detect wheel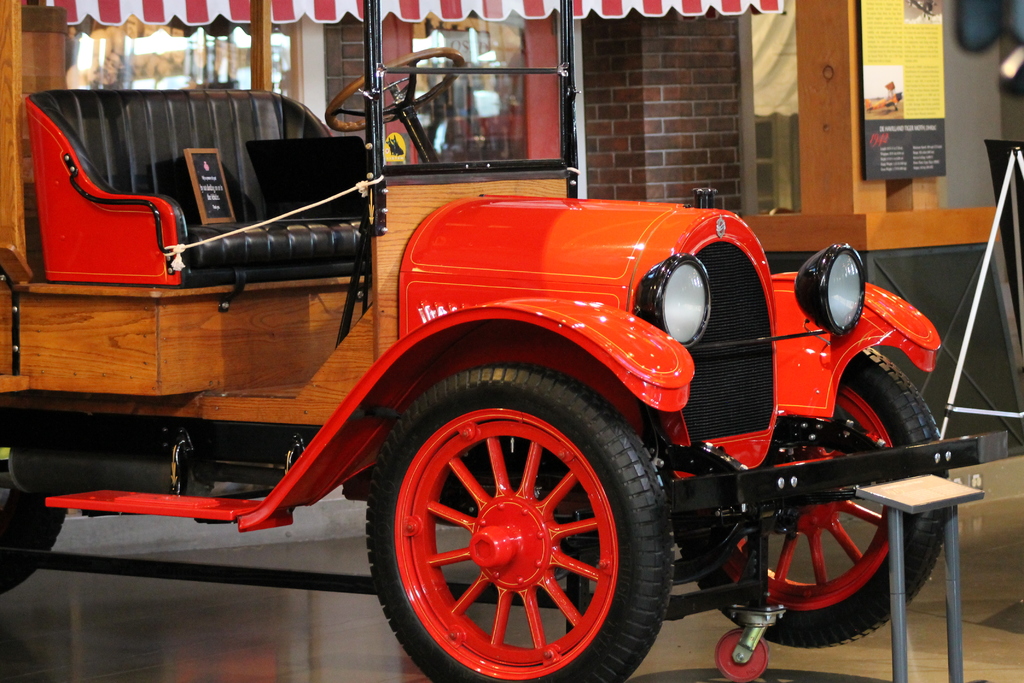
locate(324, 46, 463, 130)
